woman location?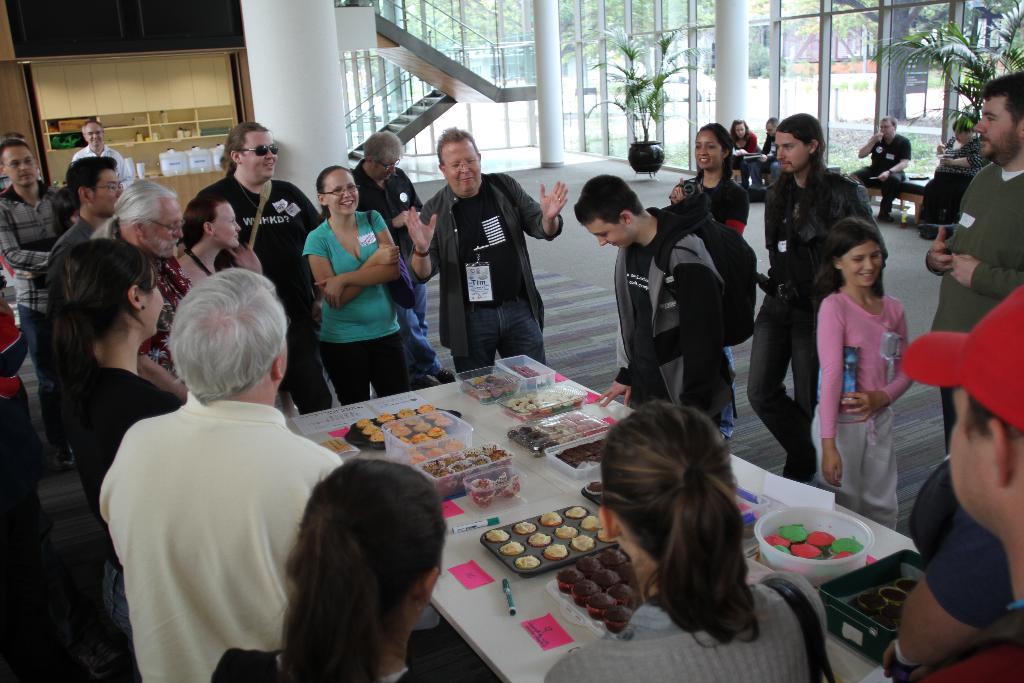
305:167:423:406
